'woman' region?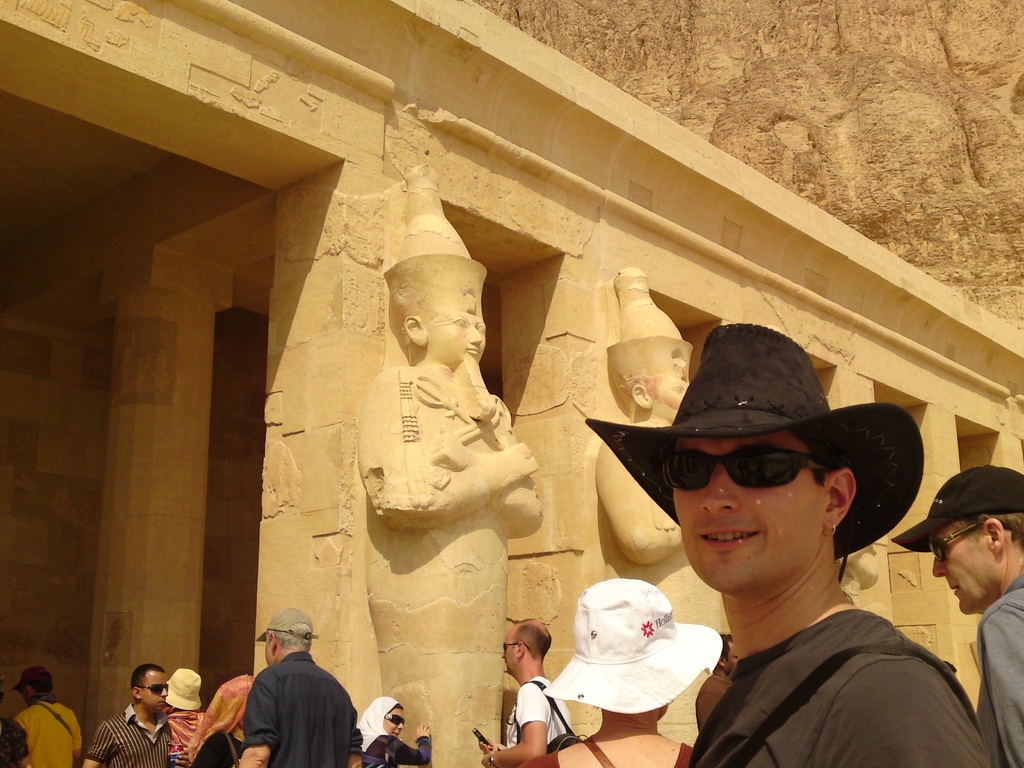
select_region(348, 699, 434, 767)
